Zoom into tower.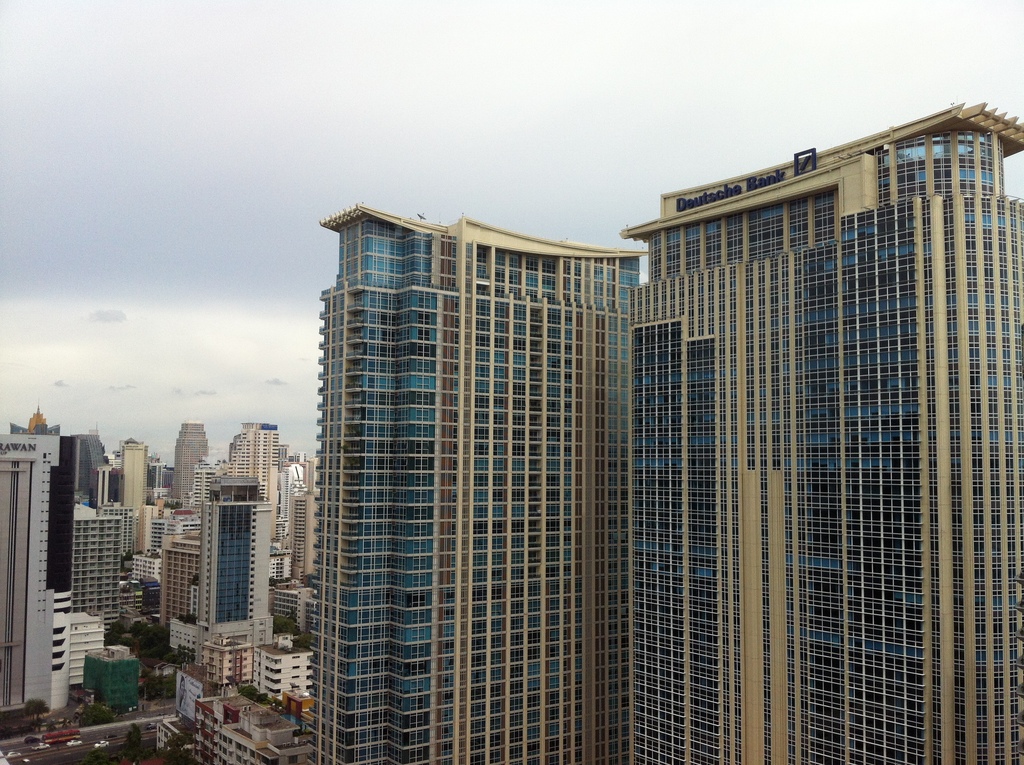
Zoom target: x1=630, y1=113, x2=1023, y2=764.
